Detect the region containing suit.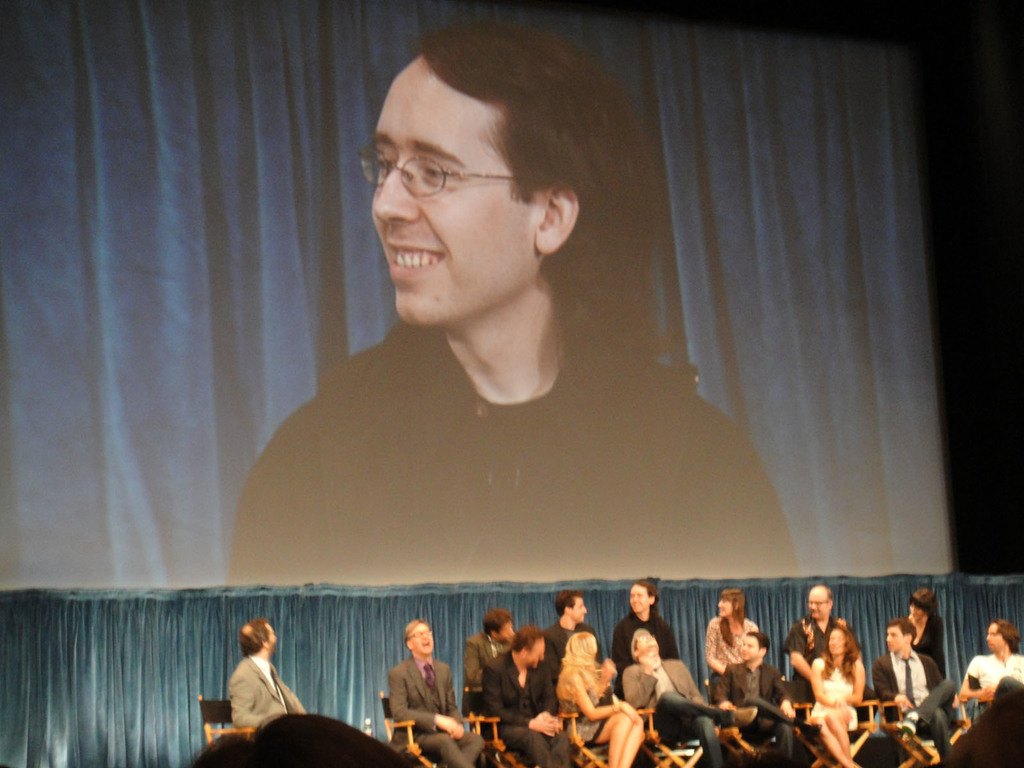
(465,631,516,710).
